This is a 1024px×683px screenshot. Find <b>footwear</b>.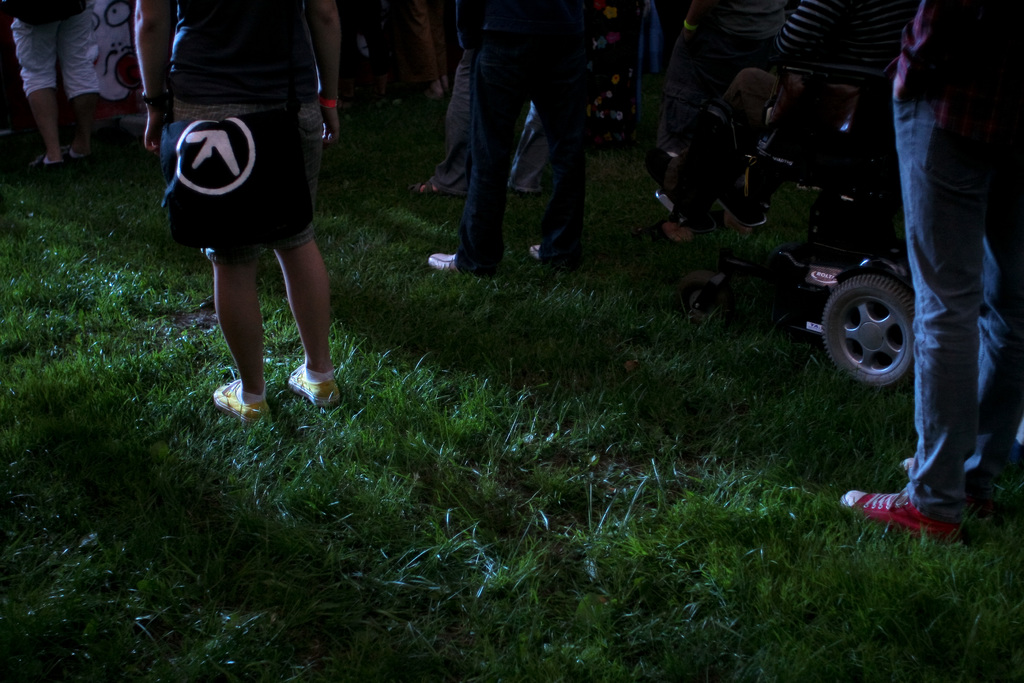
Bounding box: pyautogui.locateOnScreen(648, 143, 676, 185).
